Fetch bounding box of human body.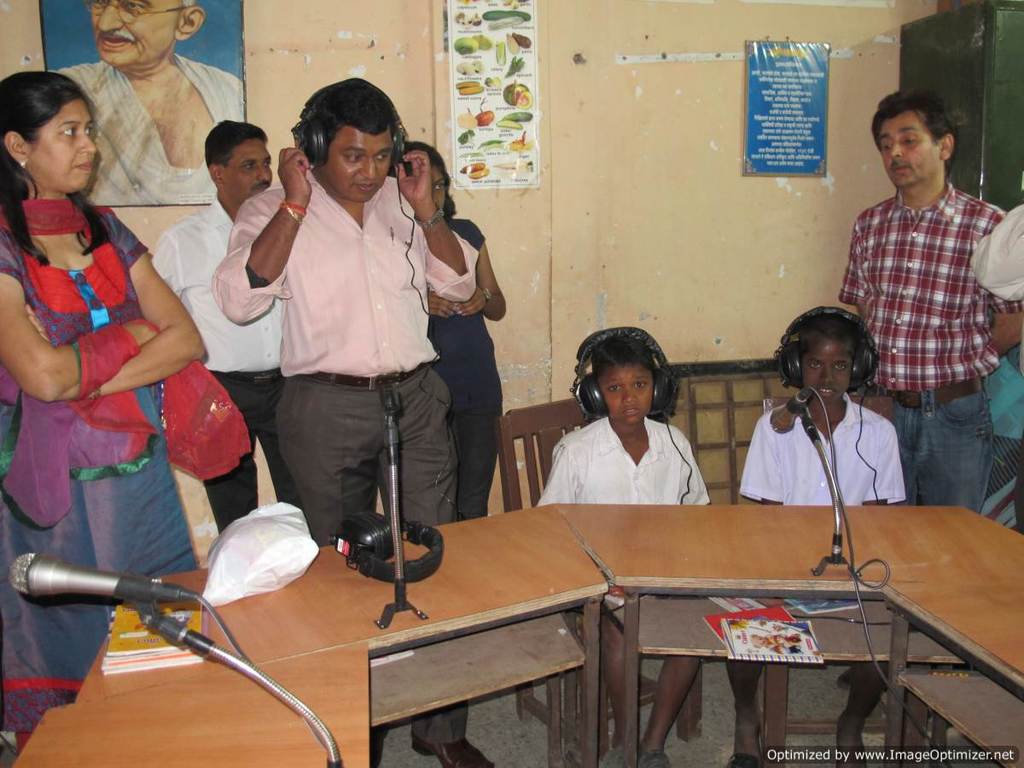
Bbox: <box>425,216,504,521</box>.
